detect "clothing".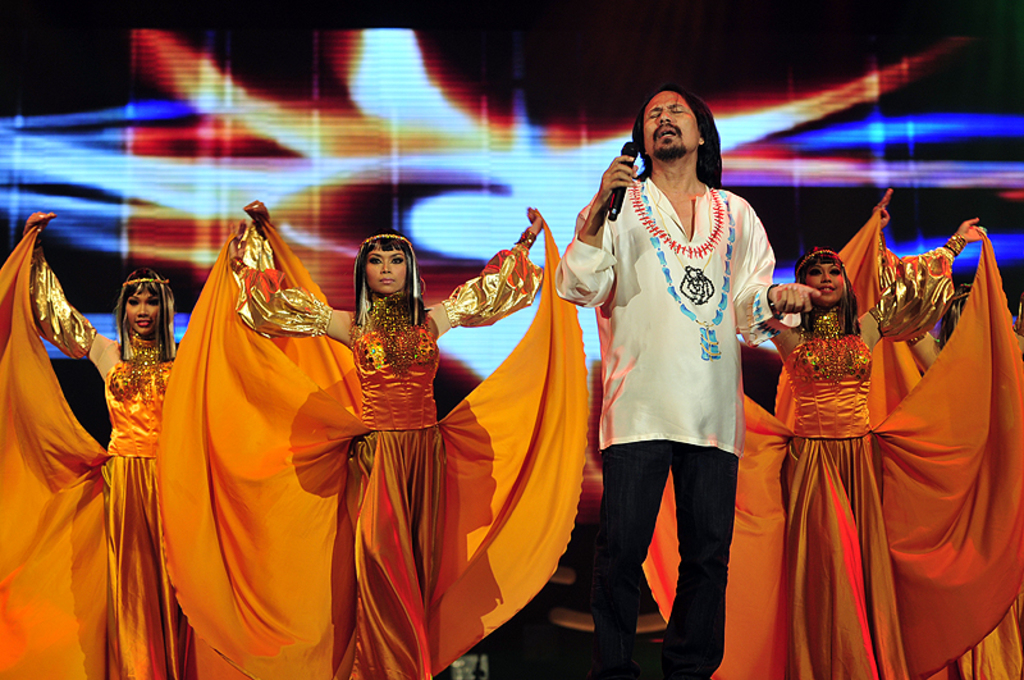
Detected at crop(556, 177, 776, 679).
